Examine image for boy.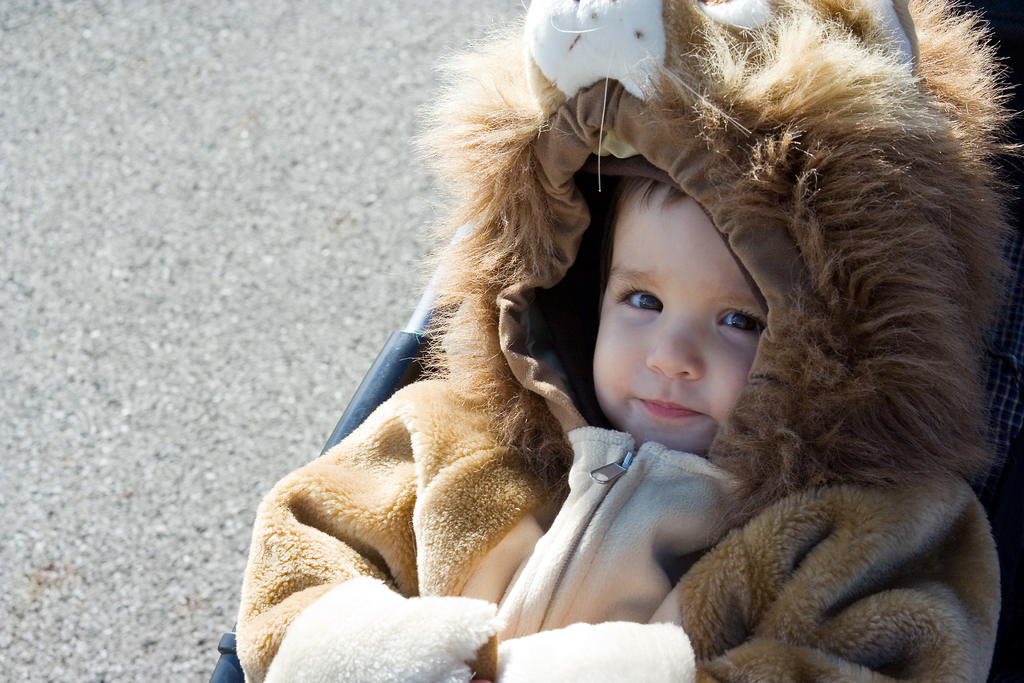
Examination result: Rect(321, 0, 1018, 677).
